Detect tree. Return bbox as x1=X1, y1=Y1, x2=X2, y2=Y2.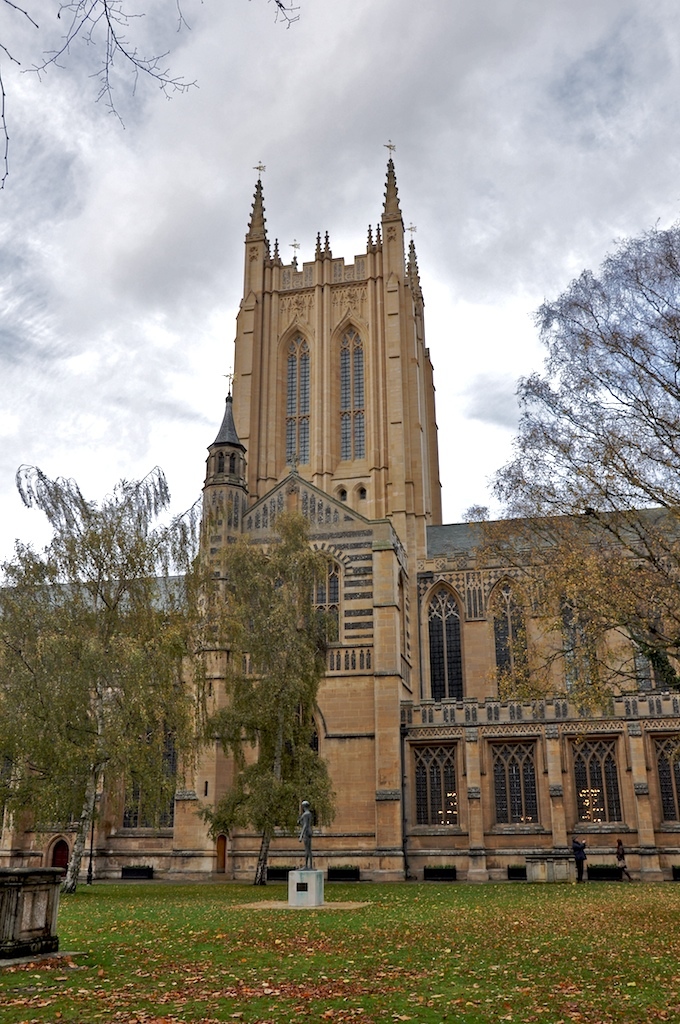
x1=0, y1=462, x2=223, y2=893.
